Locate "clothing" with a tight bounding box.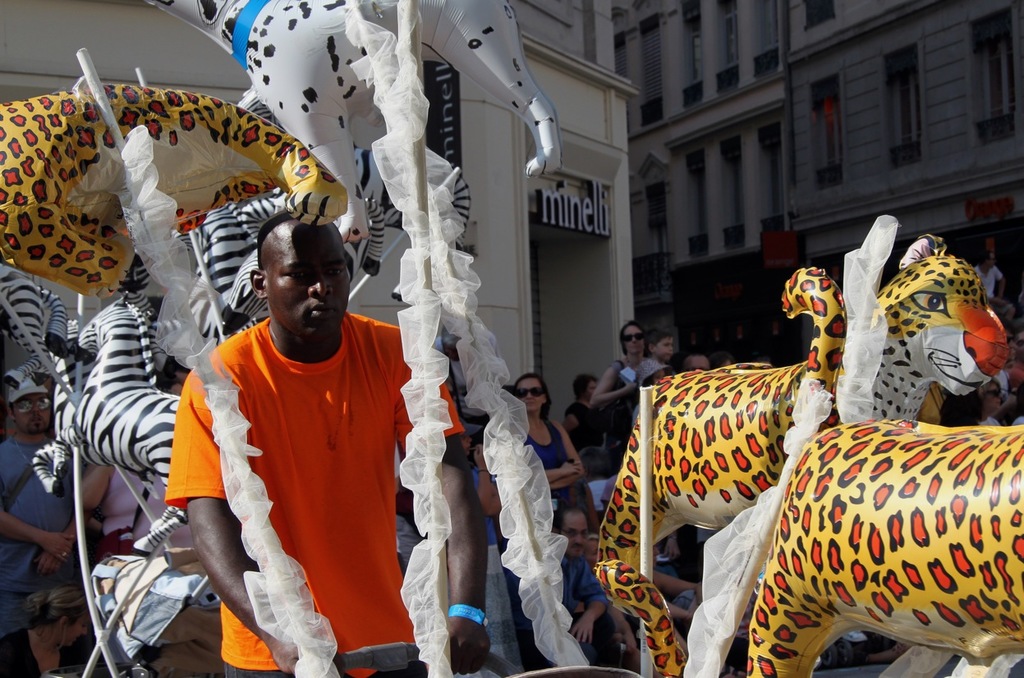
(971,263,999,301).
